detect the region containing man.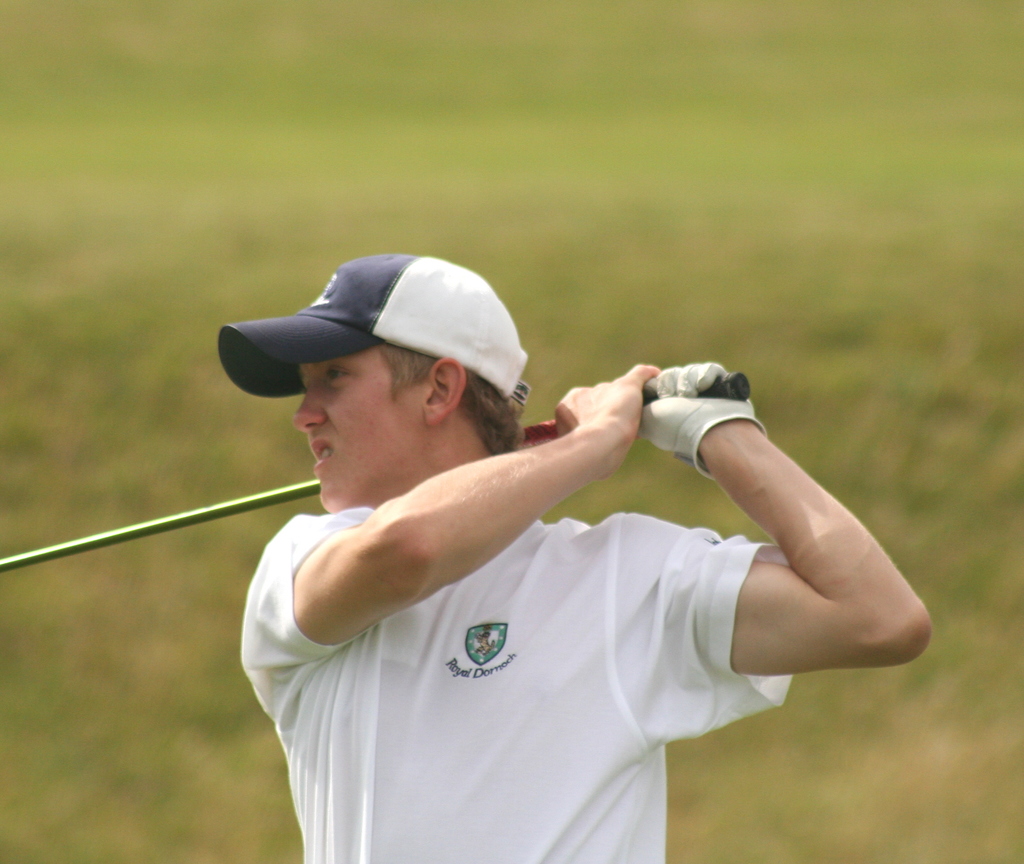
BBox(216, 254, 932, 863).
